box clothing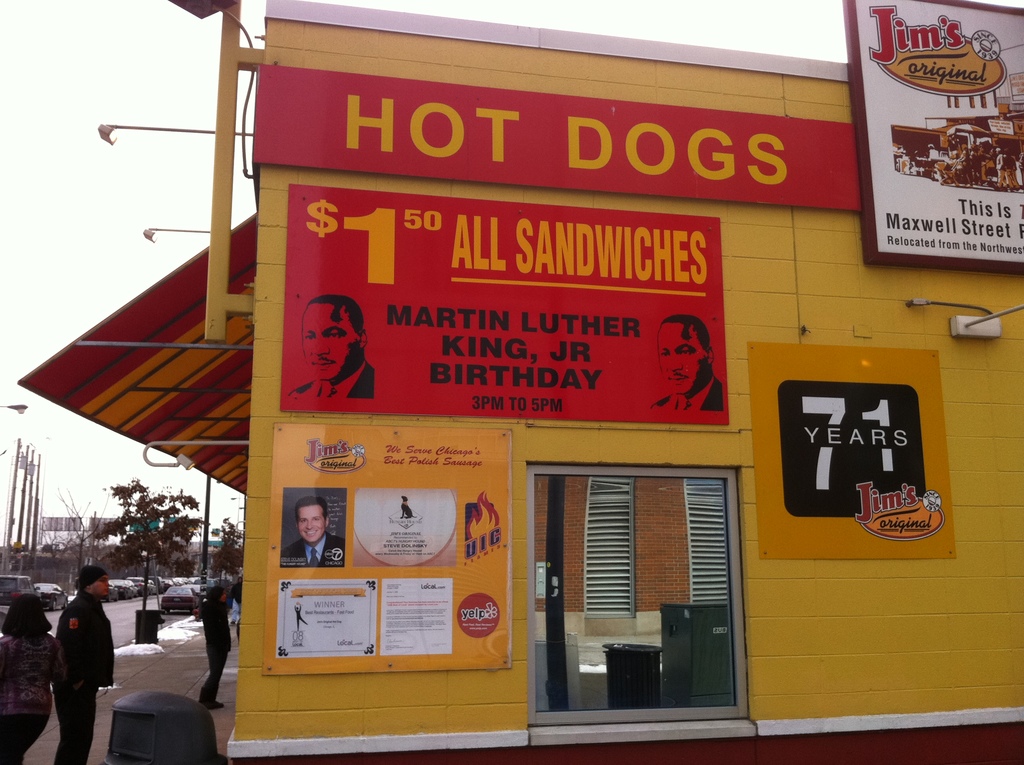
652 377 725 412
